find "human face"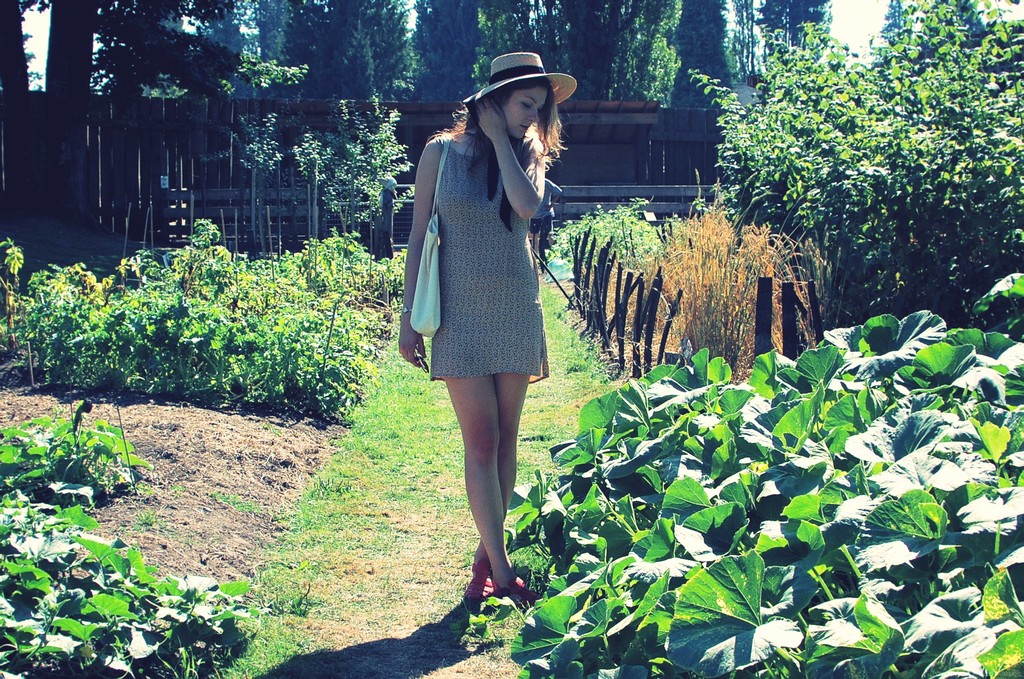
bbox(498, 86, 543, 140)
